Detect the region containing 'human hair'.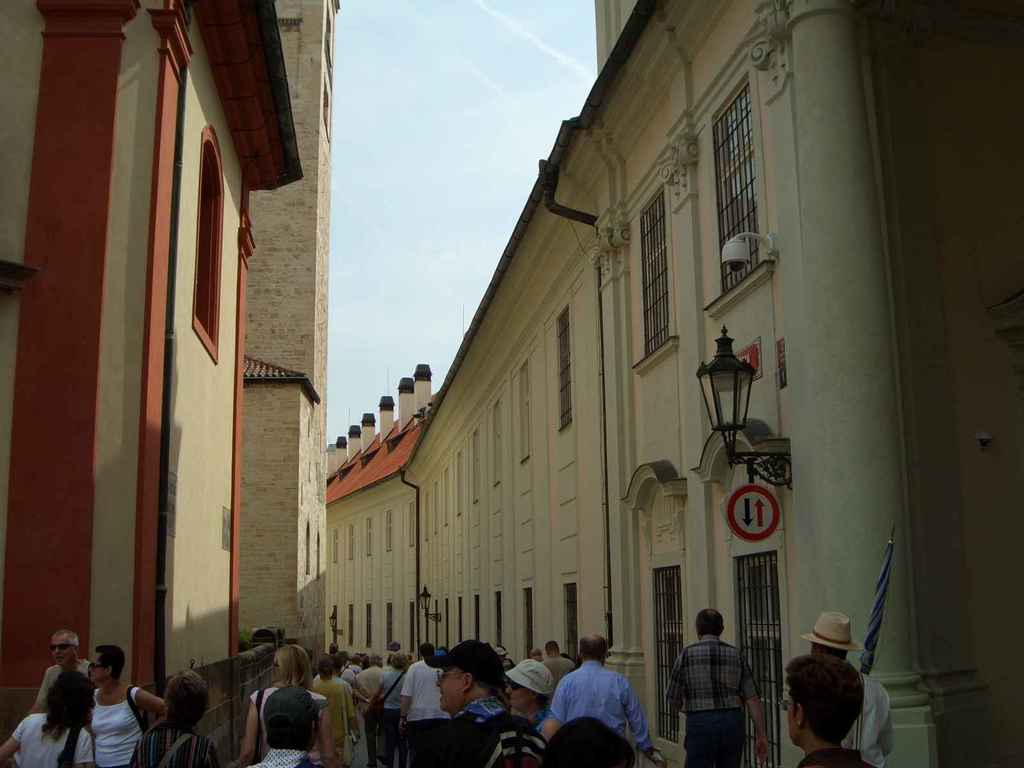
box=[372, 654, 382, 666].
